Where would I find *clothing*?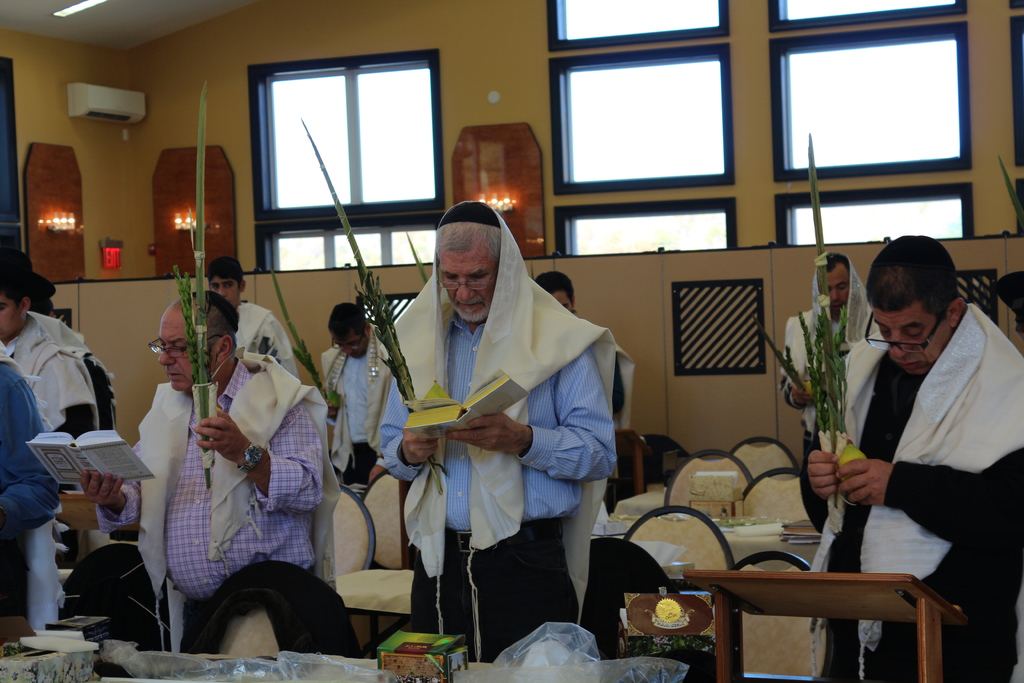
At (102, 359, 321, 650).
